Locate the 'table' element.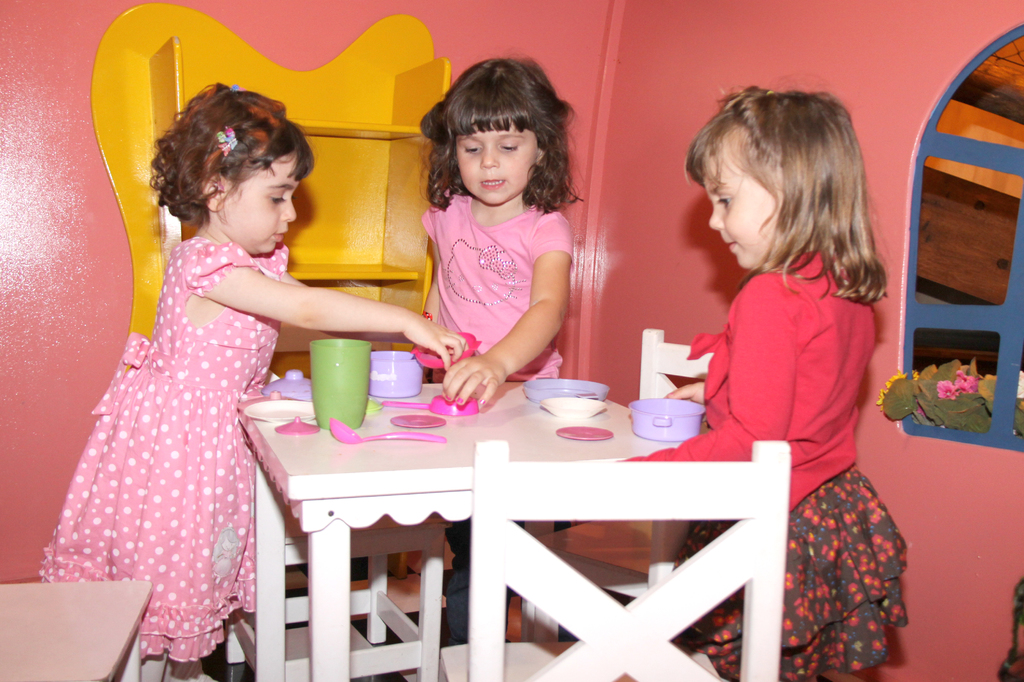
Element bbox: [241, 365, 831, 654].
